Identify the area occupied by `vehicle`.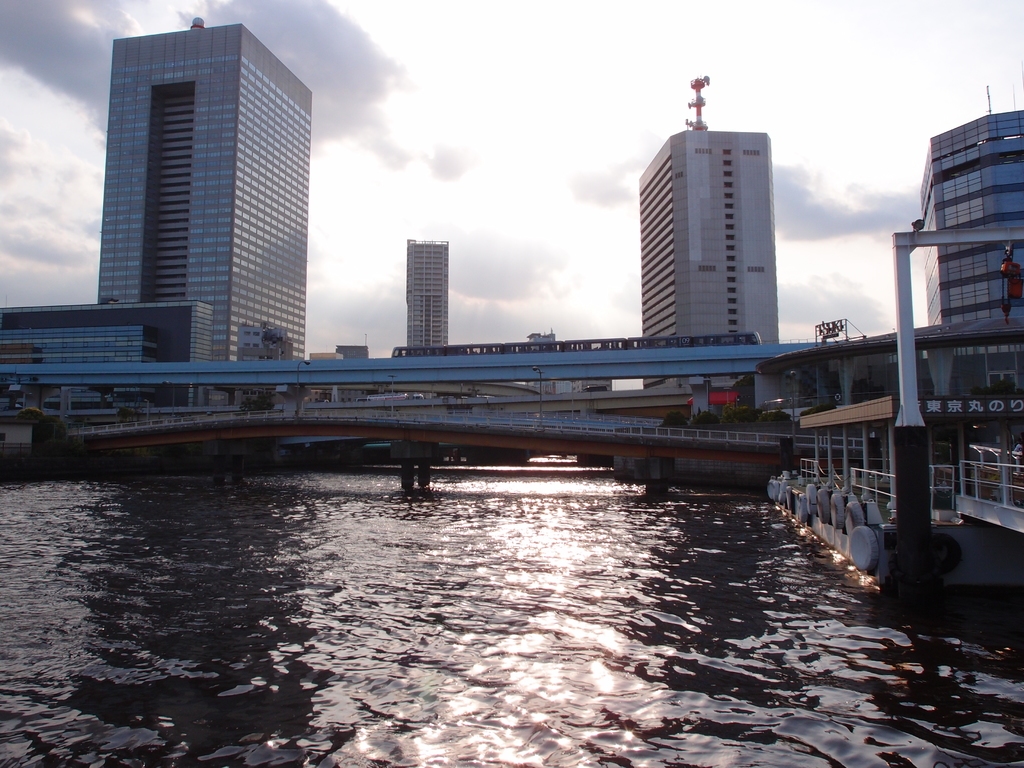
Area: {"x1": 391, "y1": 329, "x2": 762, "y2": 358}.
